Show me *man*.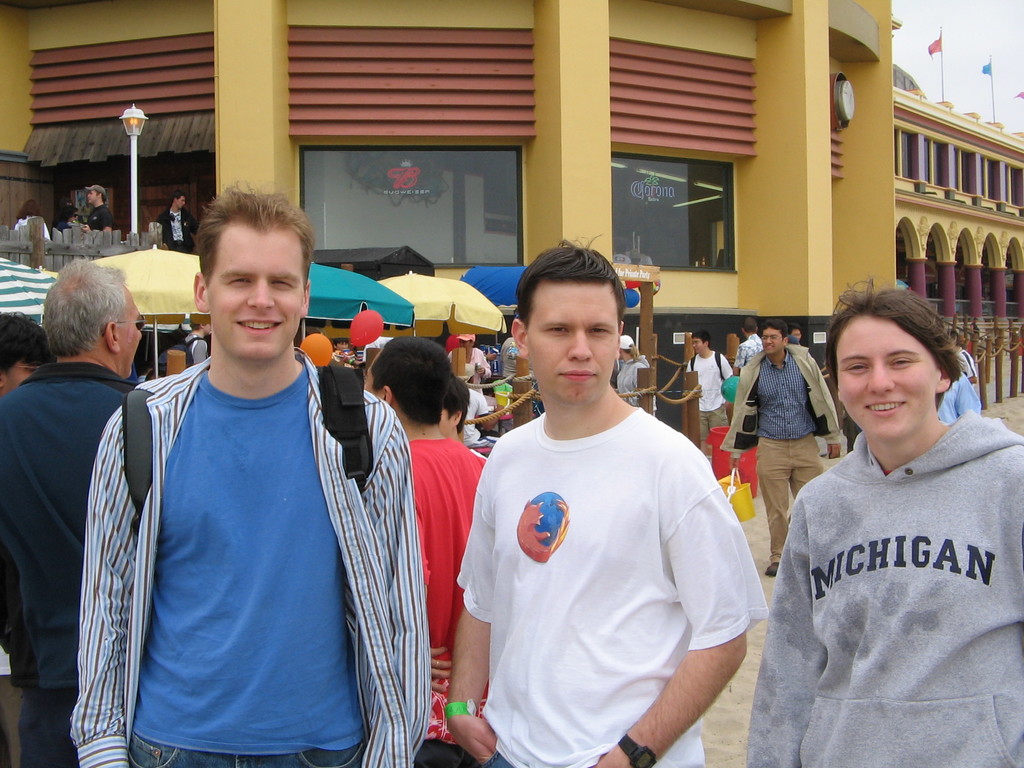
*man* is here: [left=687, top=331, right=735, bottom=456].
